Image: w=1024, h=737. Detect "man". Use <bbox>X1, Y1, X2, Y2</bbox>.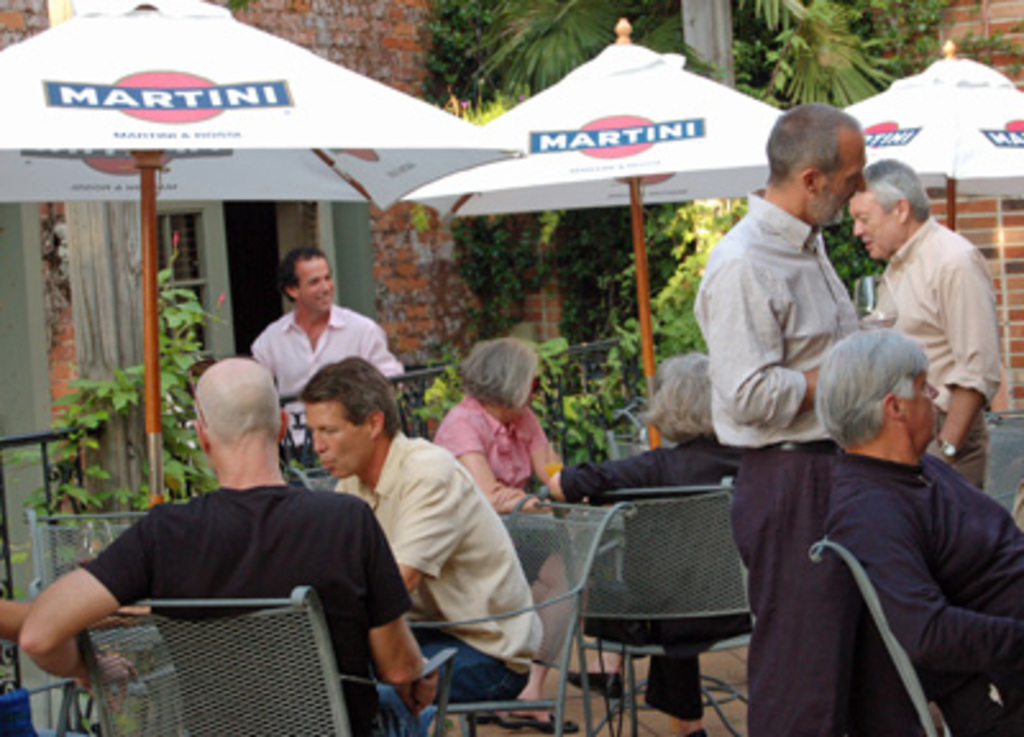
<bbox>246, 248, 402, 443</bbox>.
